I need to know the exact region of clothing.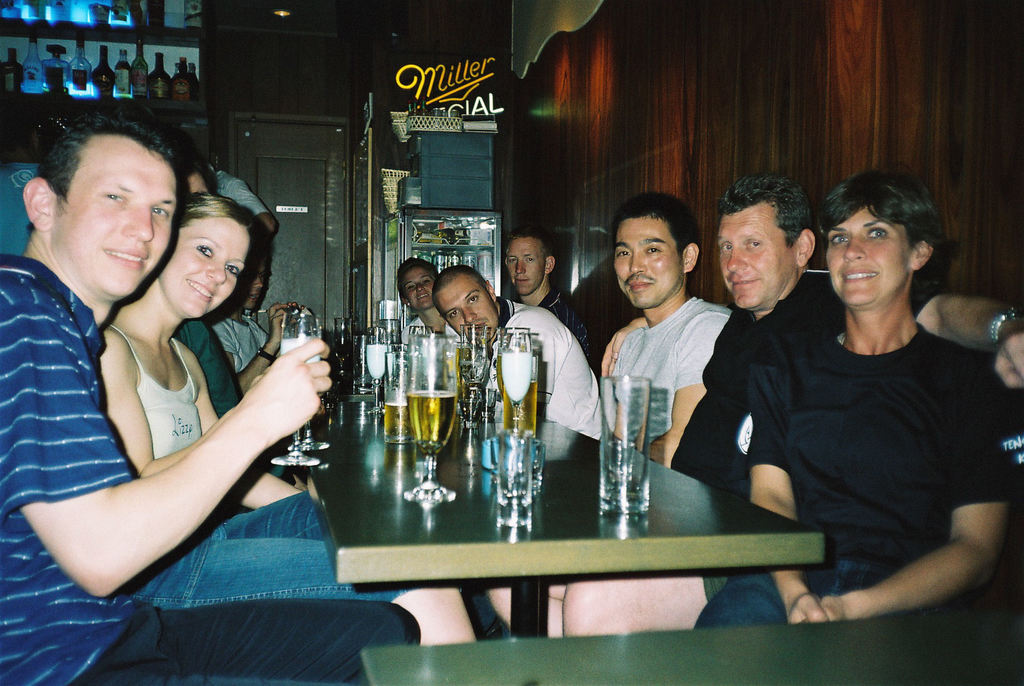
Region: (0, 253, 406, 685).
